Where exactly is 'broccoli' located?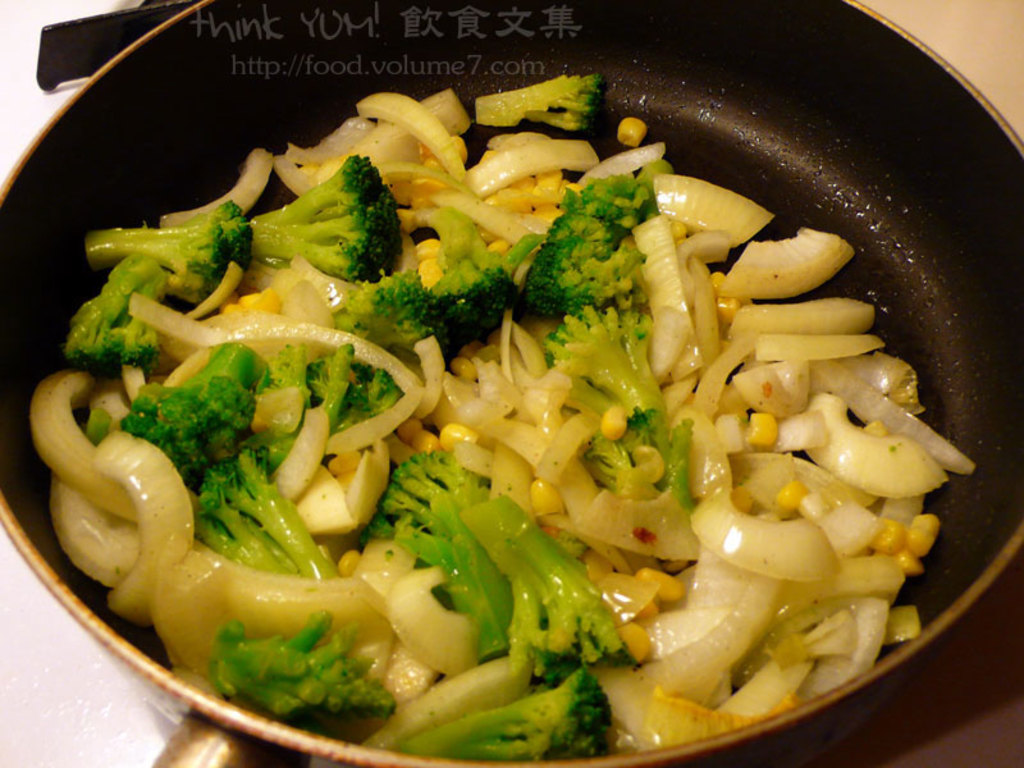
Its bounding box is {"left": 401, "top": 668, "right": 613, "bottom": 764}.
